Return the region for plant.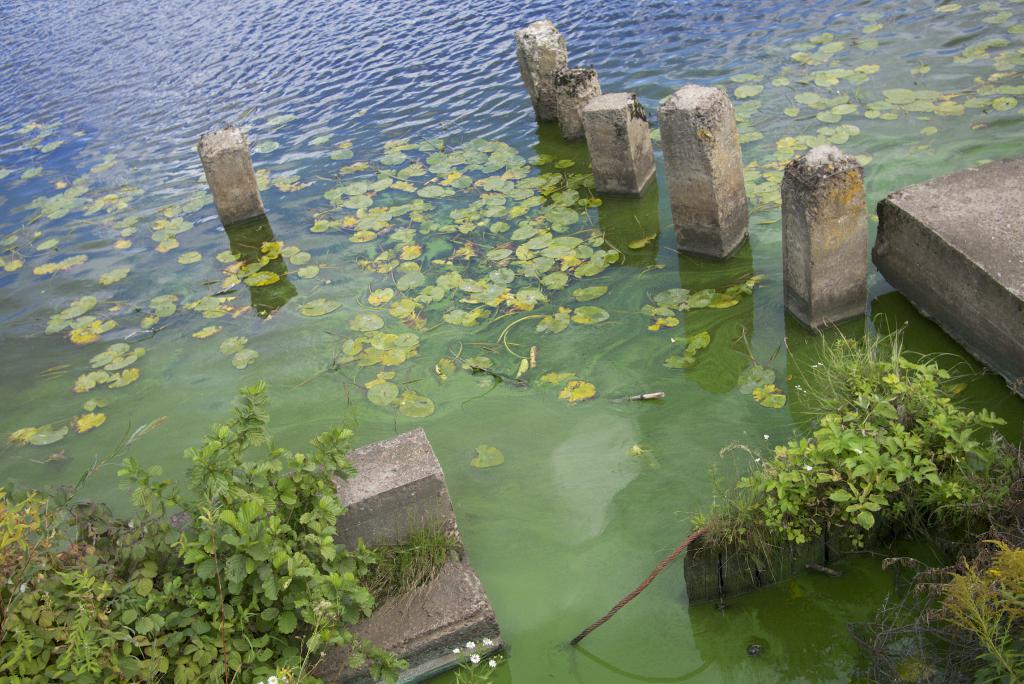
select_region(319, 526, 458, 615).
